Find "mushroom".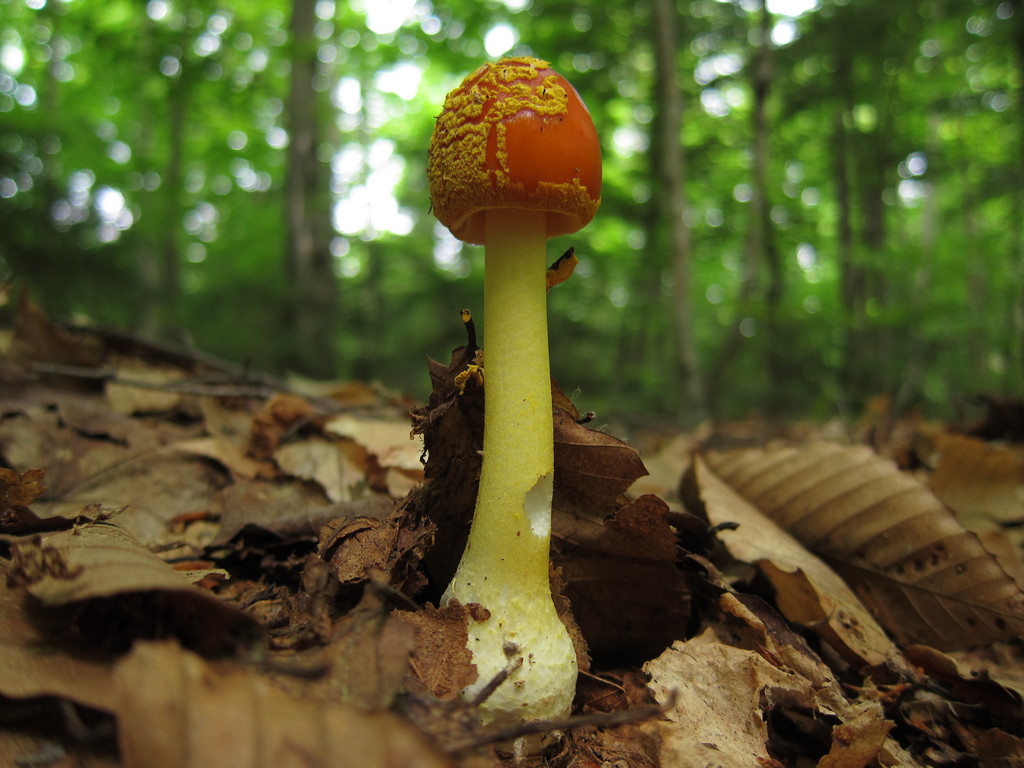
x1=424 y1=57 x2=598 y2=730.
